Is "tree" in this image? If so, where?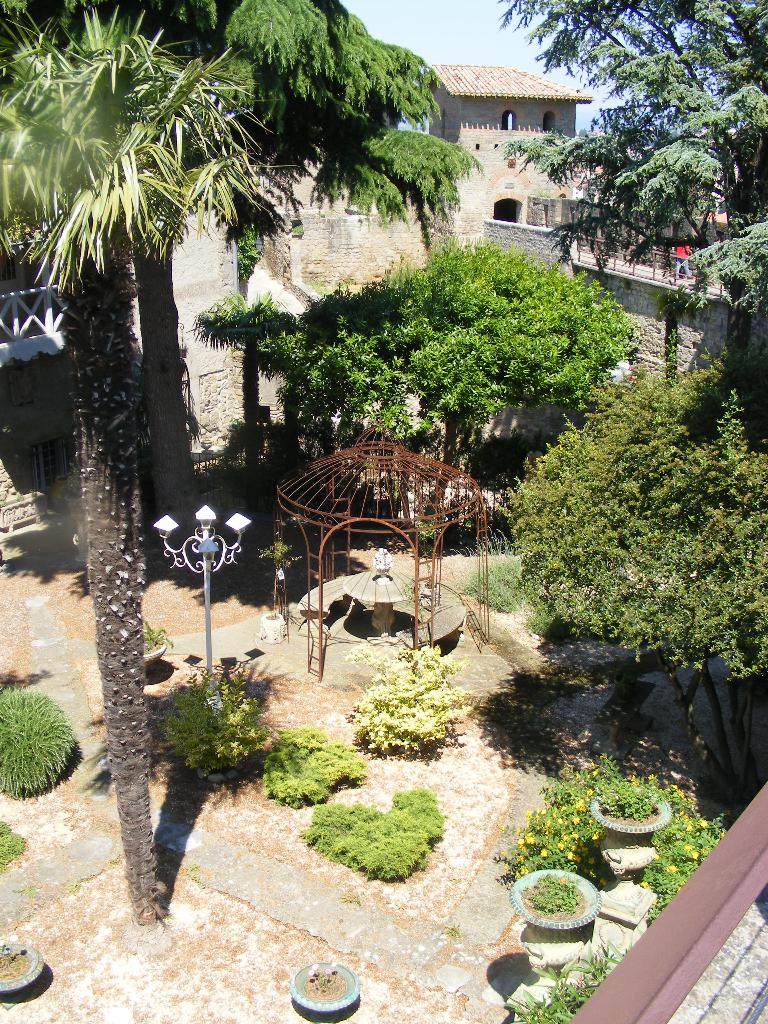
Yes, at 508,370,767,812.
